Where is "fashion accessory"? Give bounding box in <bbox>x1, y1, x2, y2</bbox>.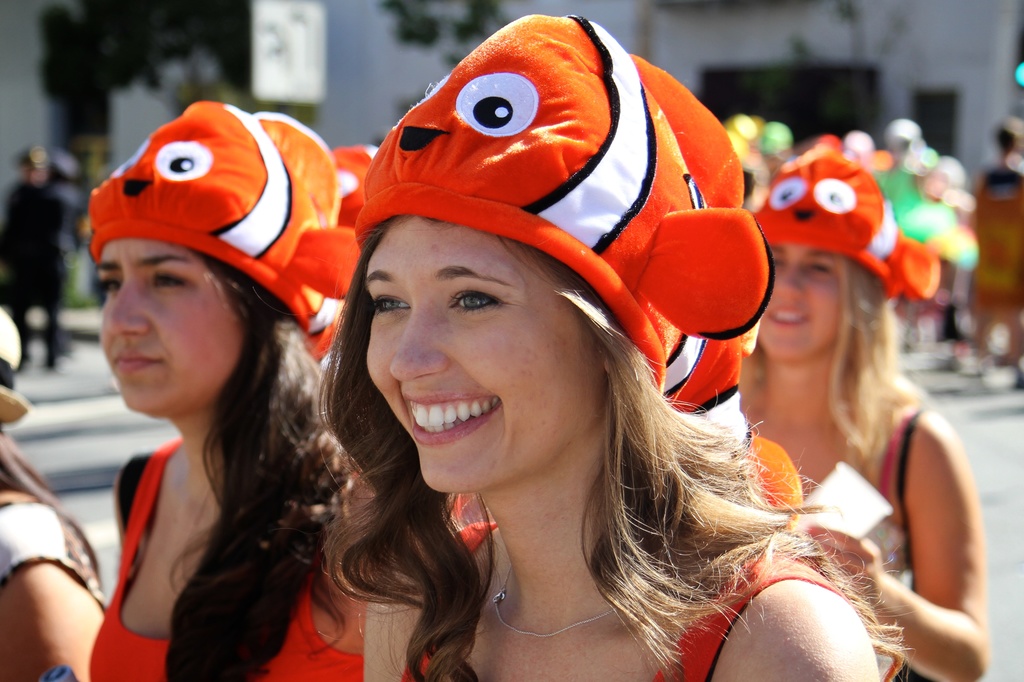
<bbox>90, 101, 364, 361</bbox>.
